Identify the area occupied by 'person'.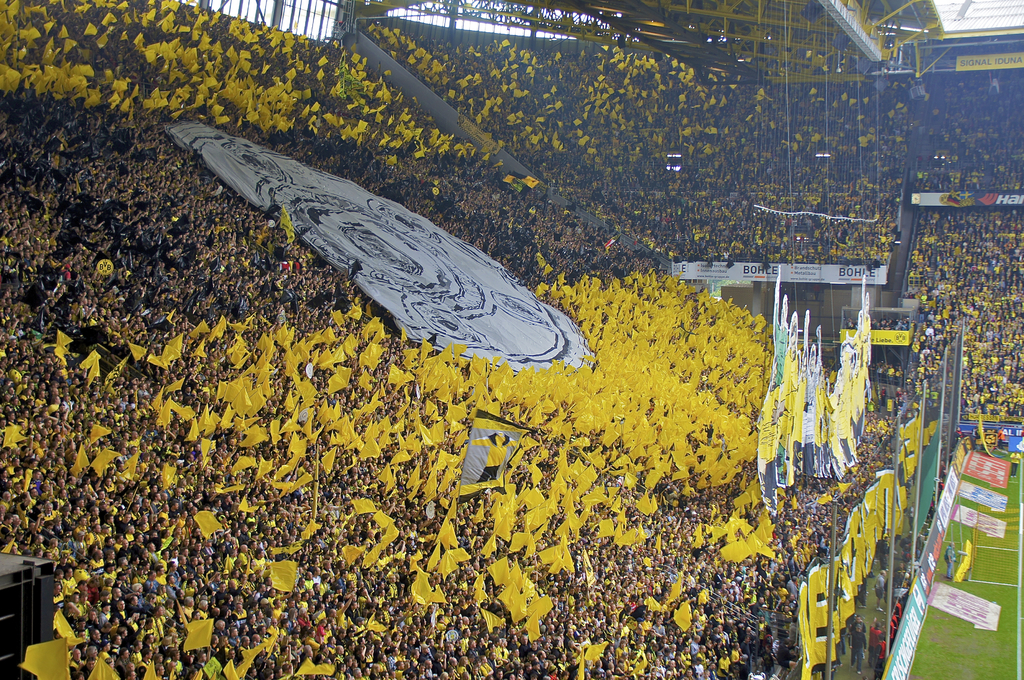
Area: region(846, 624, 866, 674).
